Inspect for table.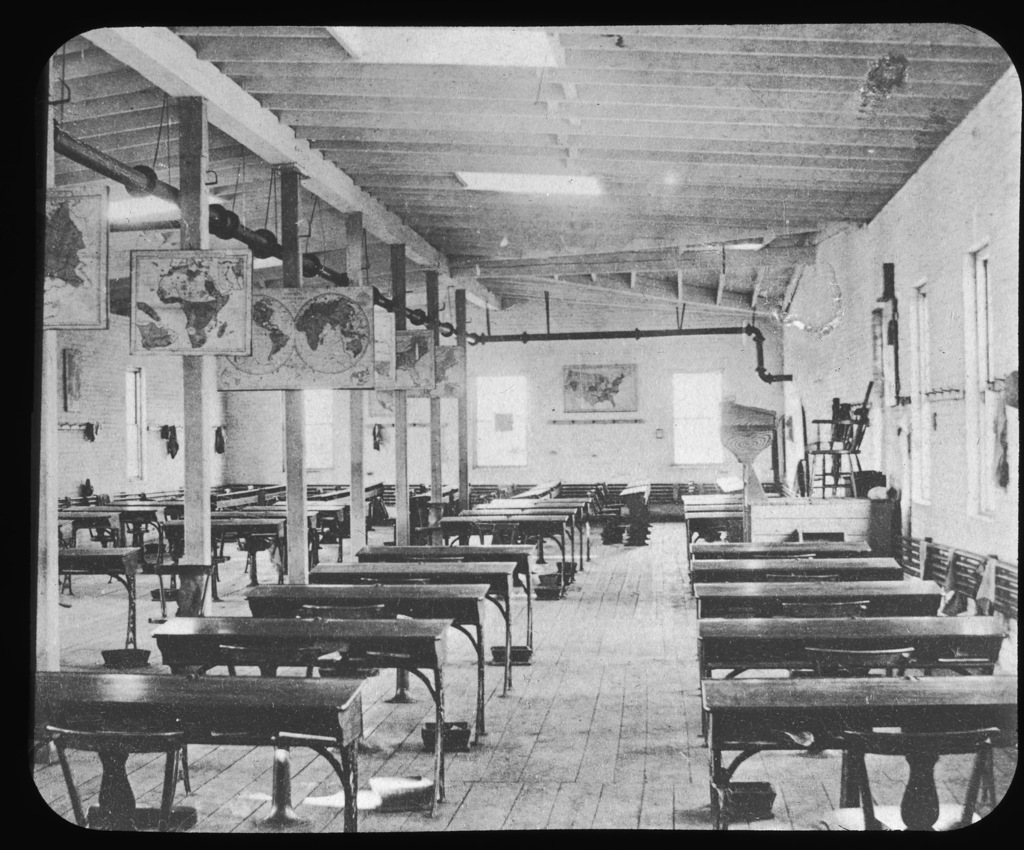
Inspection: 35,670,368,834.
